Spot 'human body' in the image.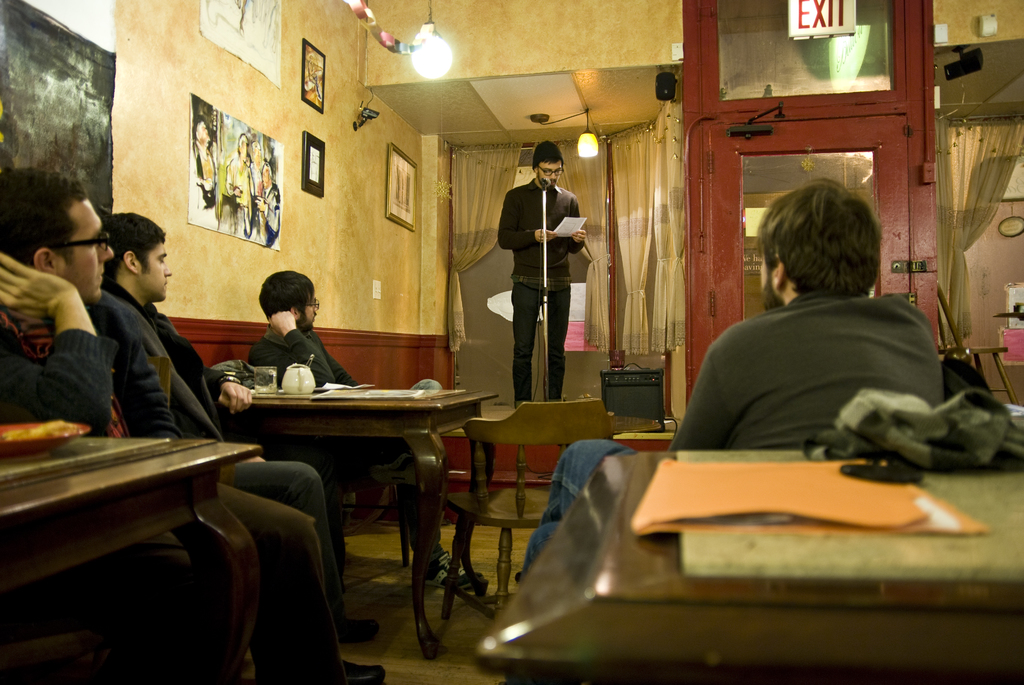
'human body' found at 194:113:211:219.
